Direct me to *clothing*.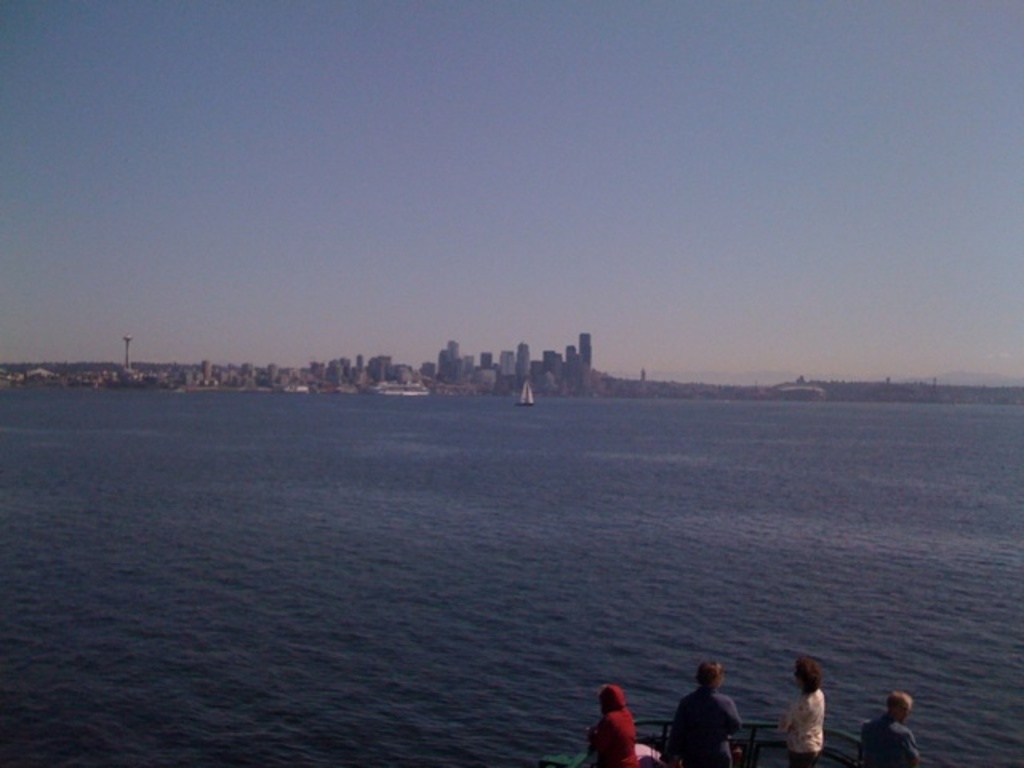
Direction: bbox=[677, 678, 754, 765].
